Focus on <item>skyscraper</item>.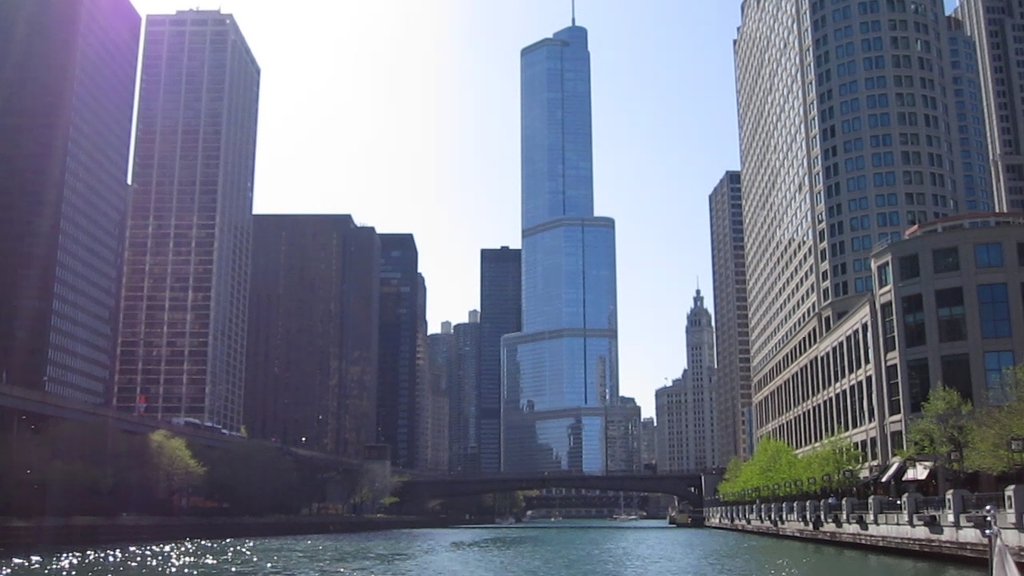
Focused at bbox(742, 0, 1023, 473).
